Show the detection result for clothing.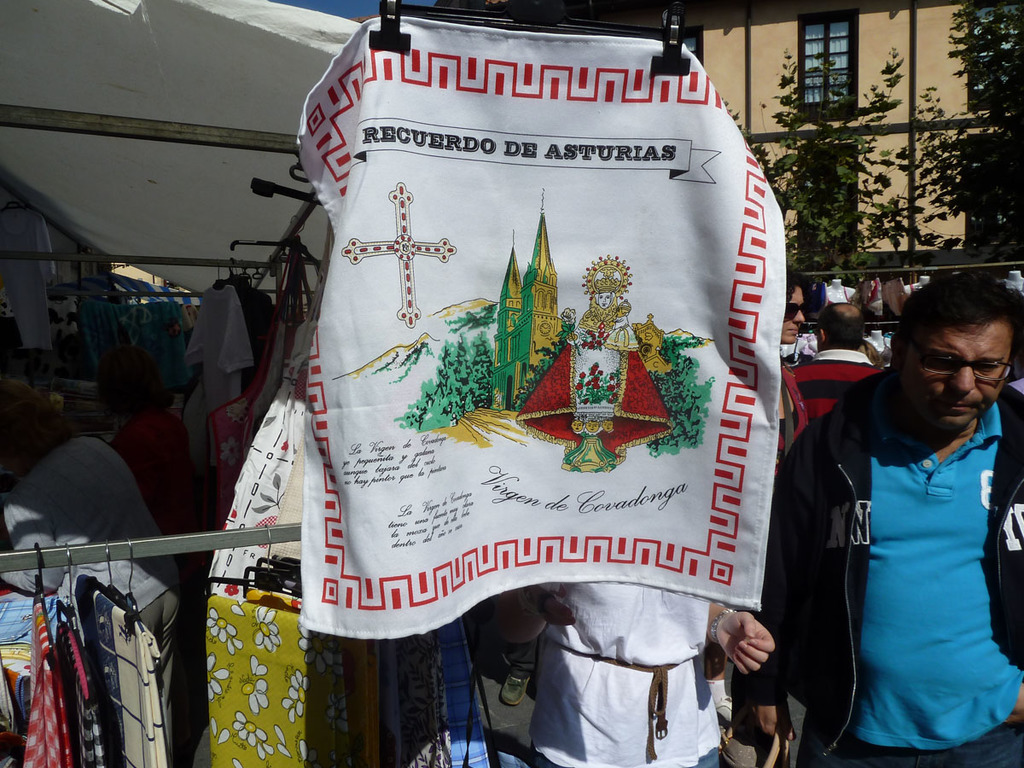
[527,571,739,767].
